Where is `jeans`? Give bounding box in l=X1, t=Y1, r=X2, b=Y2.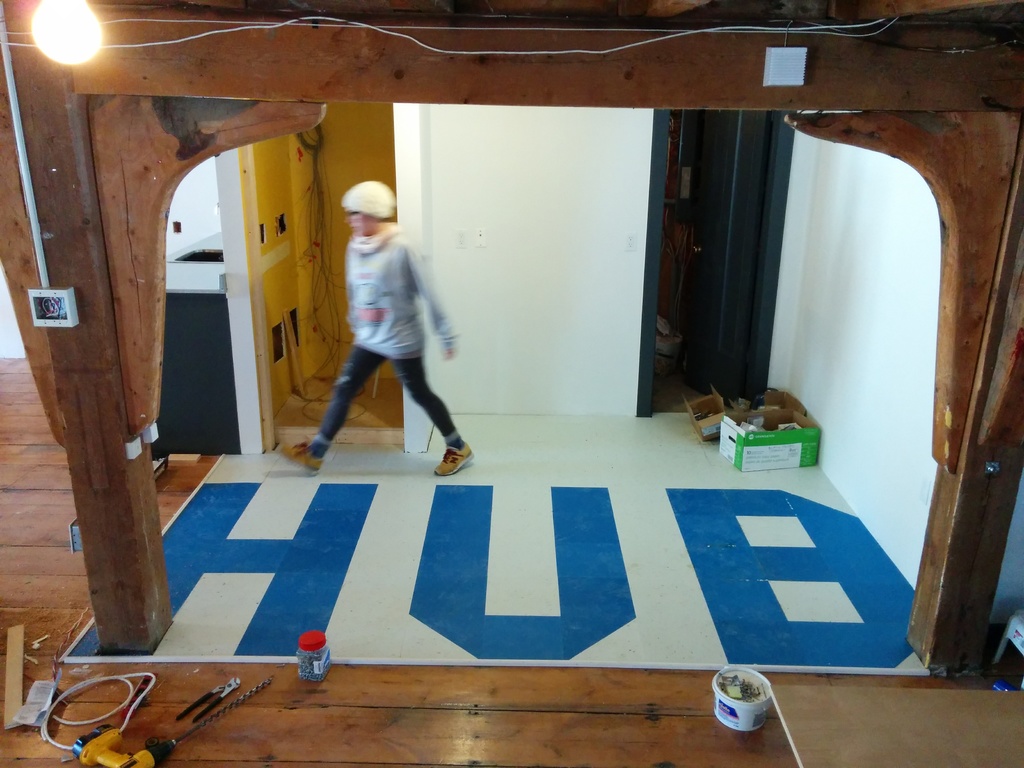
l=304, t=313, r=457, b=477.
